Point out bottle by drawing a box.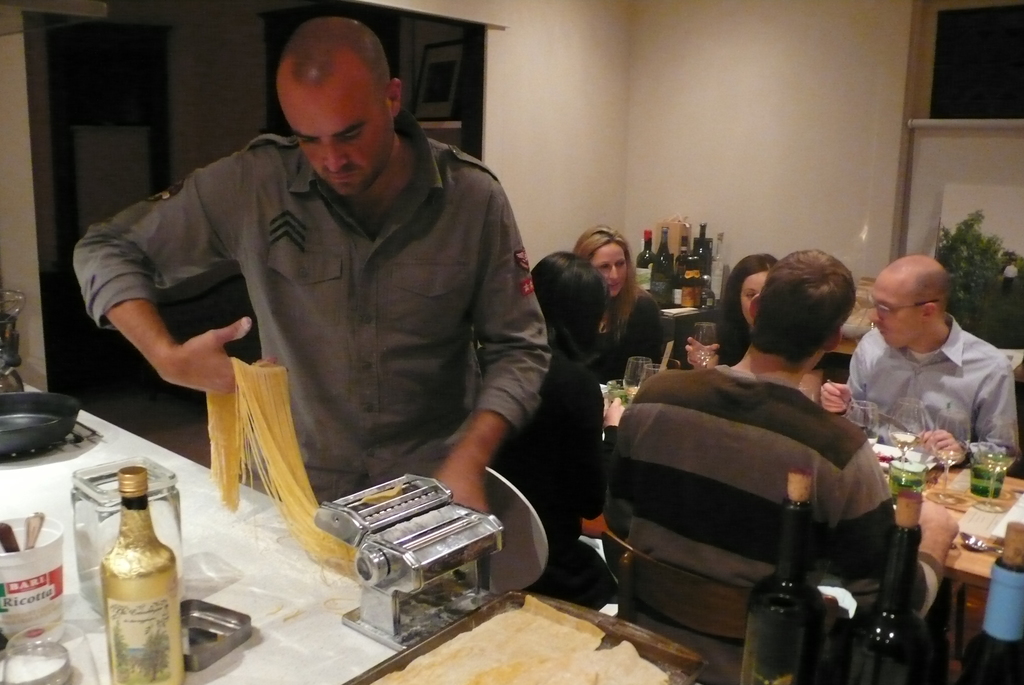
Rect(694, 254, 700, 309).
